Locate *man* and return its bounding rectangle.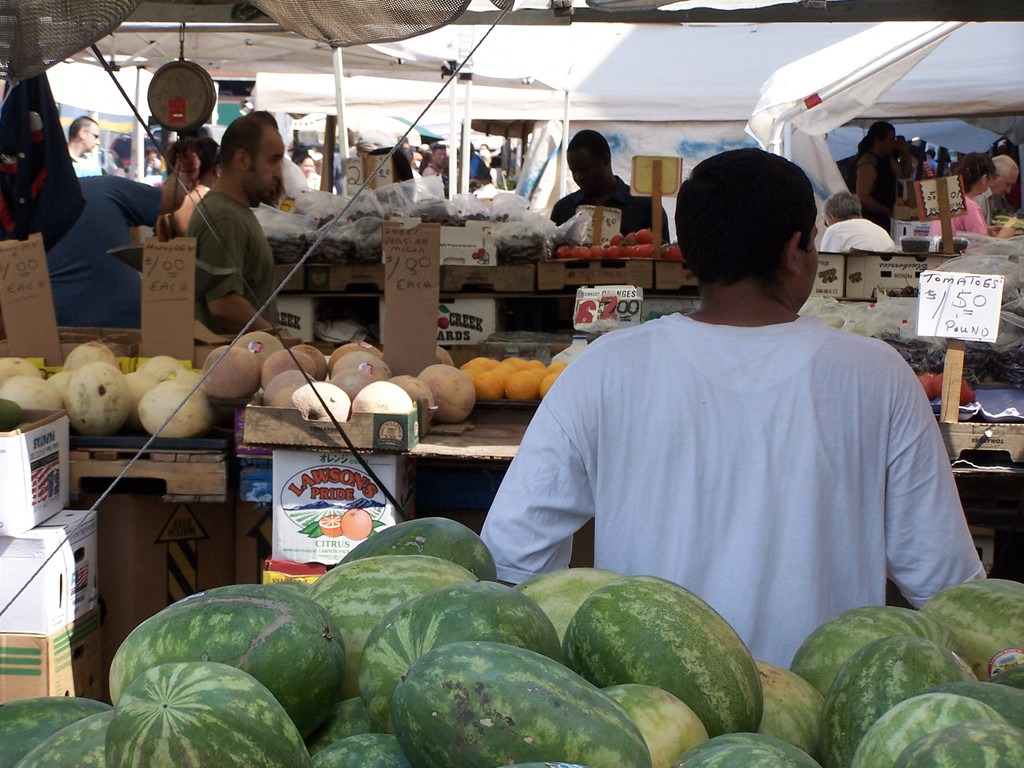
538, 120, 691, 250.
